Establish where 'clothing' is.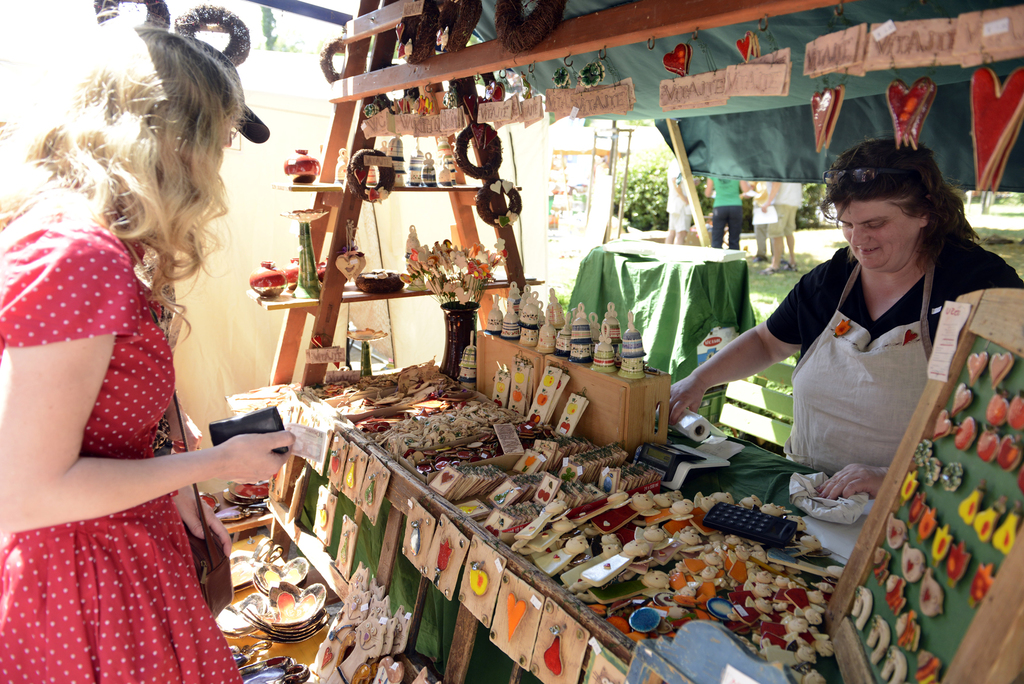
Established at <bbox>0, 179, 247, 683</bbox>.
